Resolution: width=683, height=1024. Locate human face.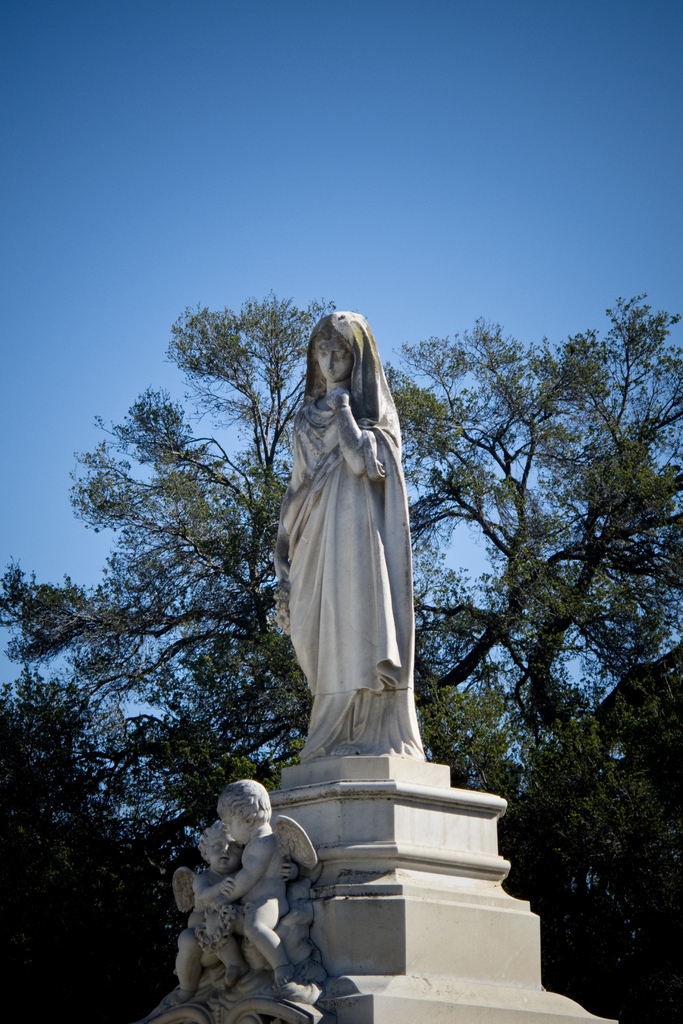
left=314, top=340, right=351, bottom=383.
